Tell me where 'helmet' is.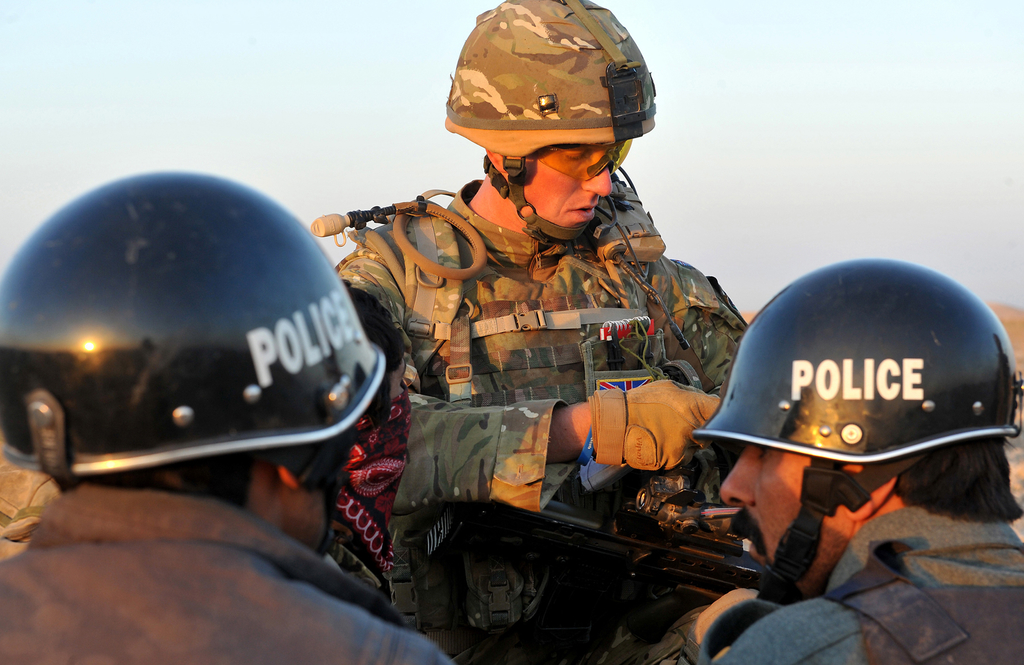
'helmet' is at (3, 176, 392, 487).
